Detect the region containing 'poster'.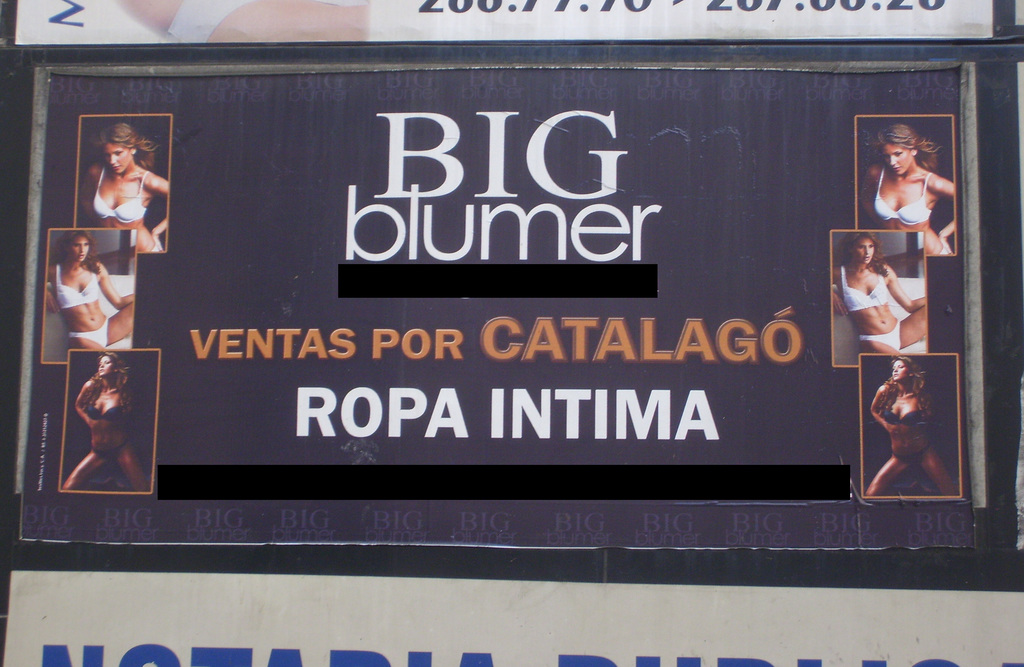
13, 0, 994, 46.
